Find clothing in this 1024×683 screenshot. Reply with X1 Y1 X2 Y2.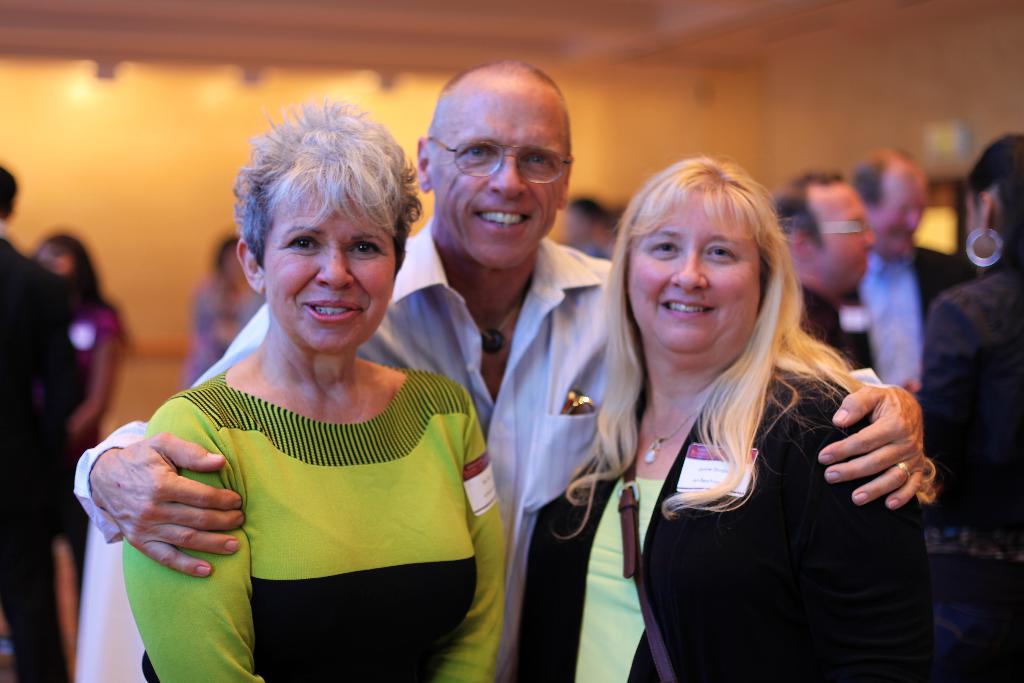
0 235 79 680.
